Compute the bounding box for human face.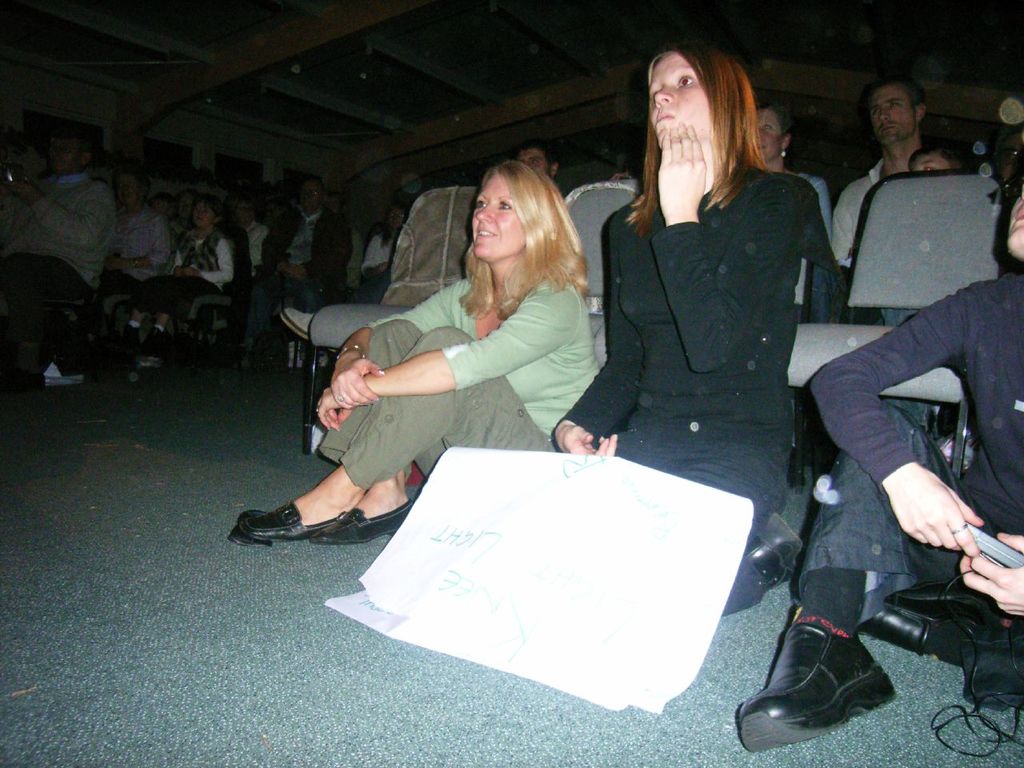
box(42, 121, 74, 178).
